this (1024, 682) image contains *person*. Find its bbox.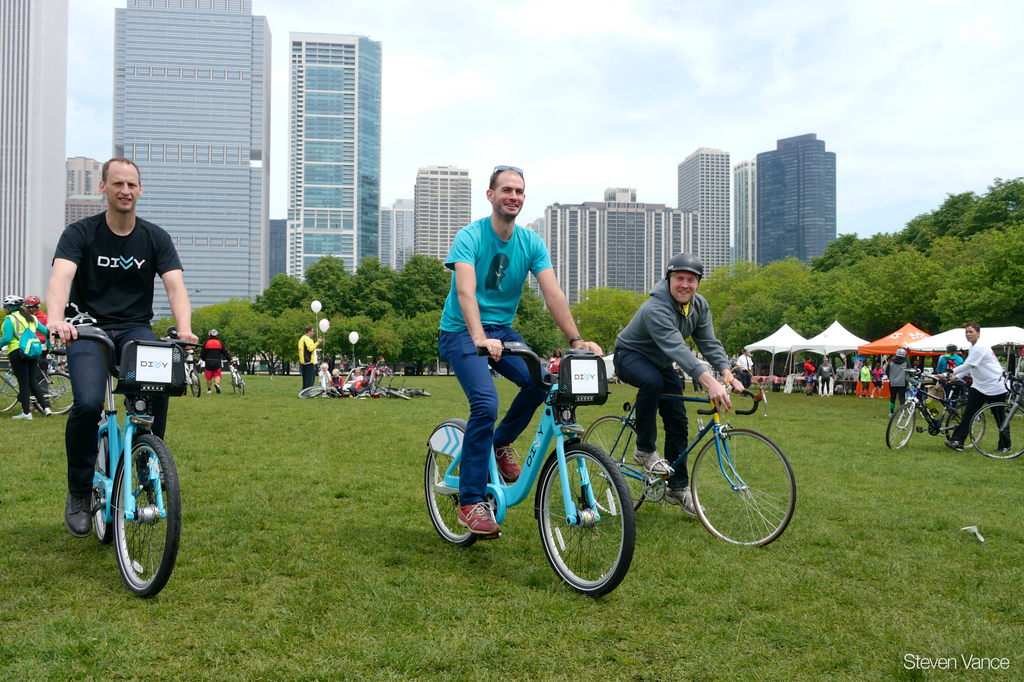
locate(320, 364, 330, 390).
